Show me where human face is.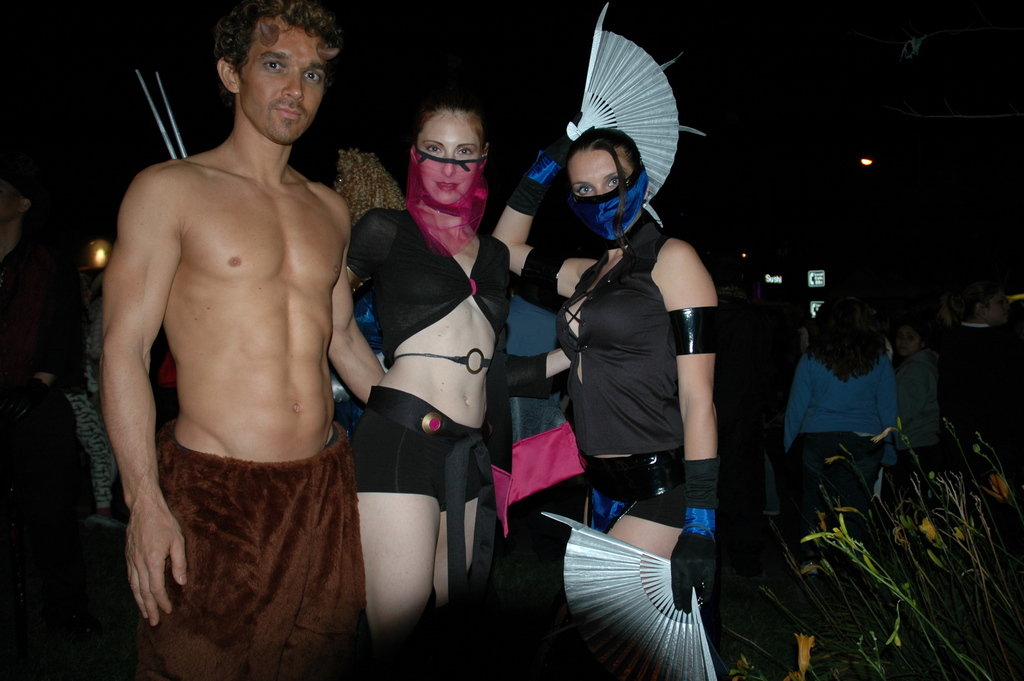
human face is at x1=417 y1=110 x2=481 y2=205.
